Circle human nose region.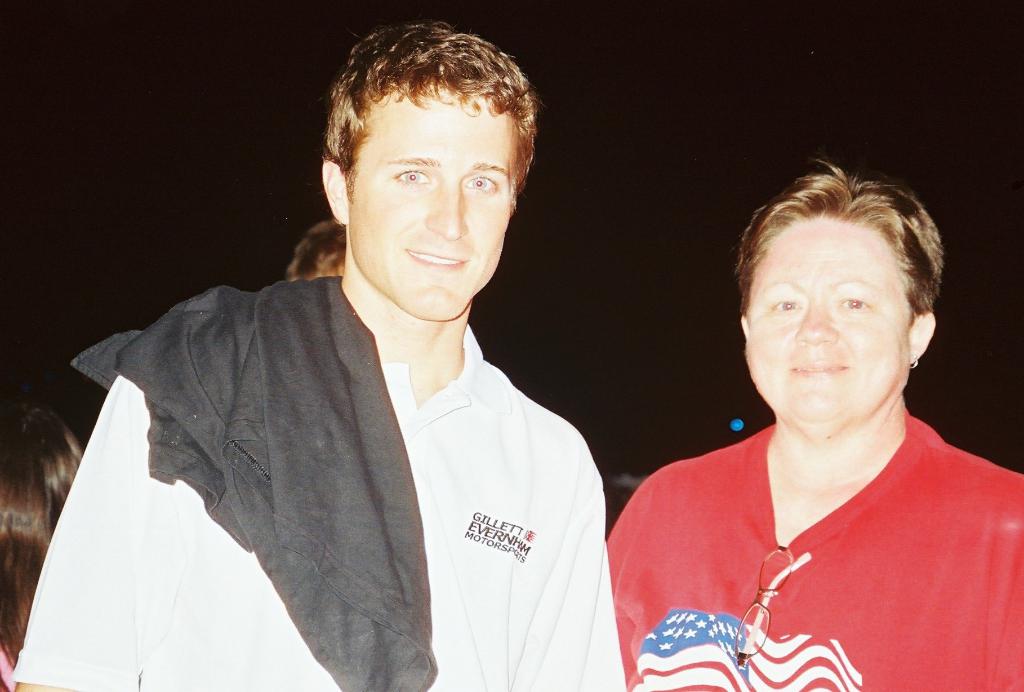
Region: locate(426, 177, 468, 239).
